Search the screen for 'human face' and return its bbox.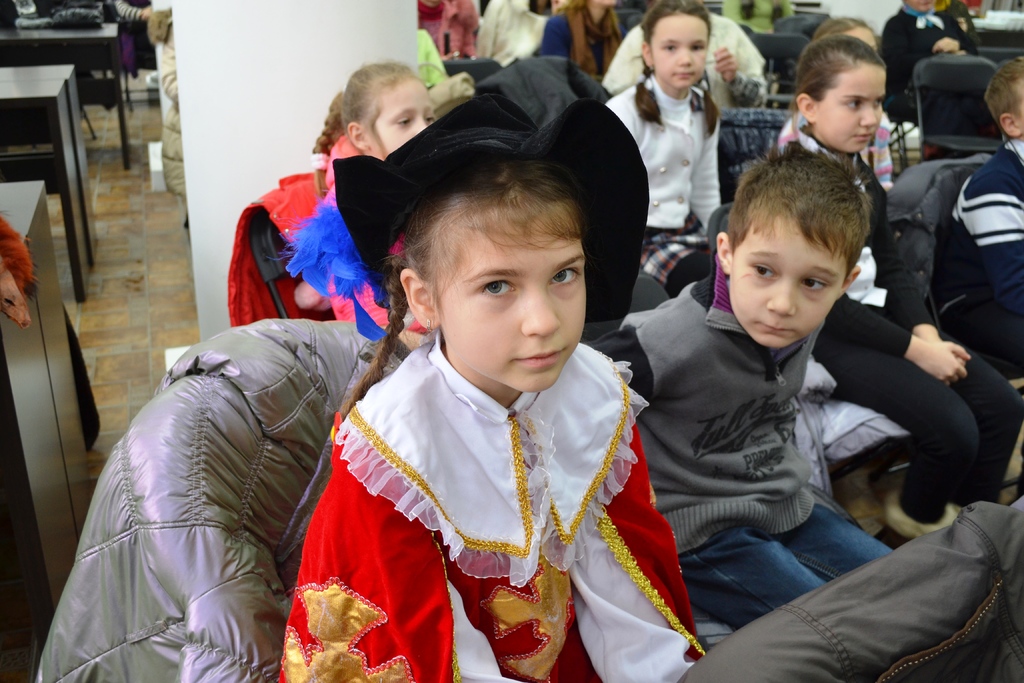
Found: bbox=[815, 65, 889, 154].
